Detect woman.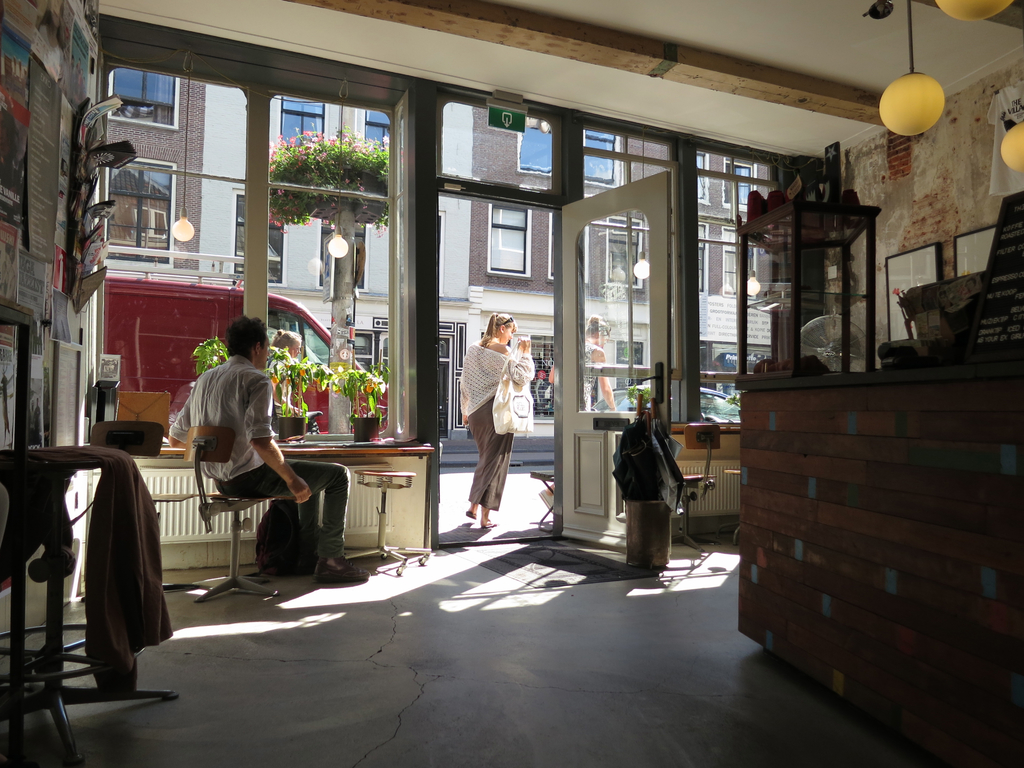
Detected at BBox(454, 307, 536, 533).
